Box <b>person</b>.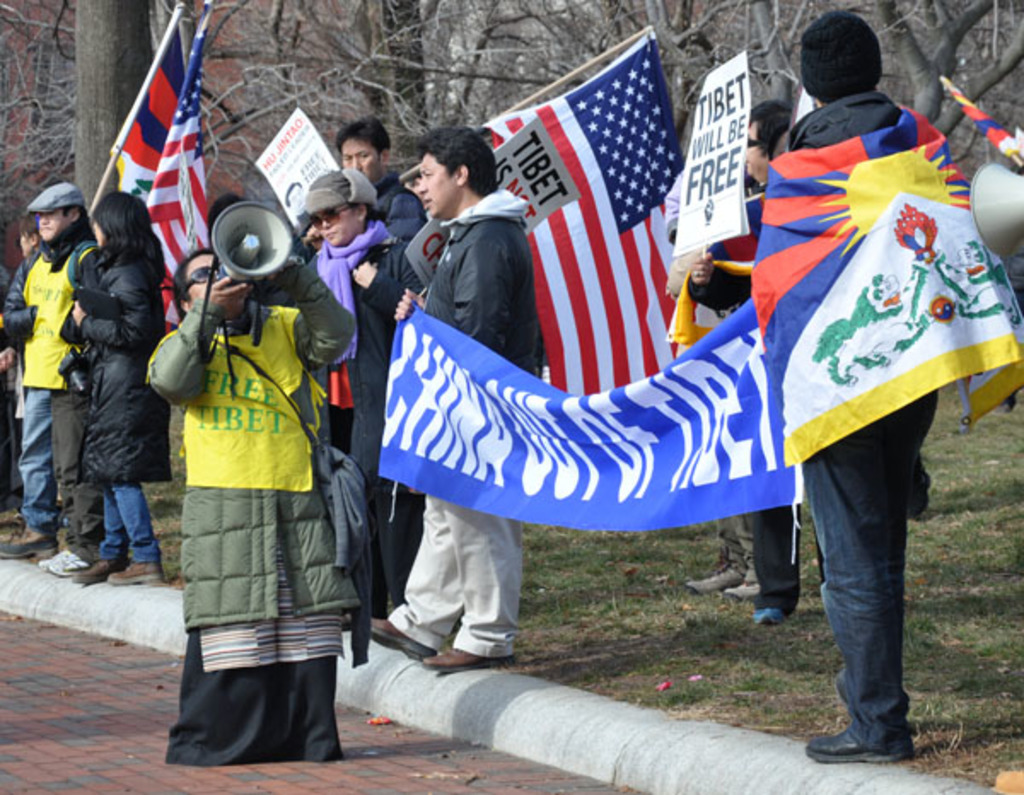
BBox(154, 191, 357, 764).
